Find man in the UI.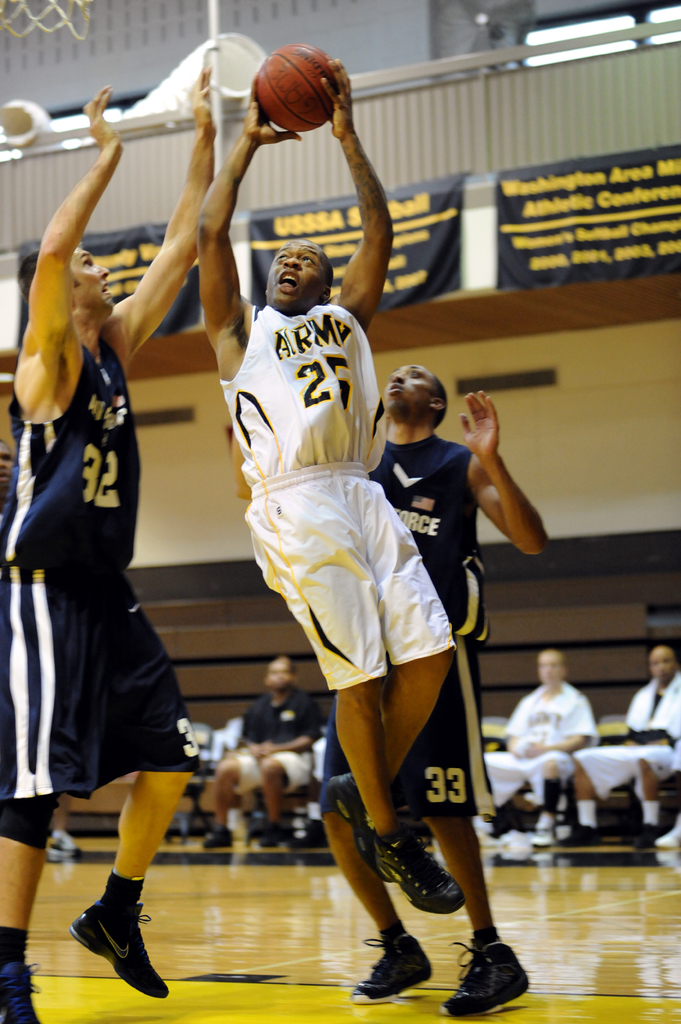
UI element at {"left": 567, "top": 644, "right": 680, "bottom": 852}.
